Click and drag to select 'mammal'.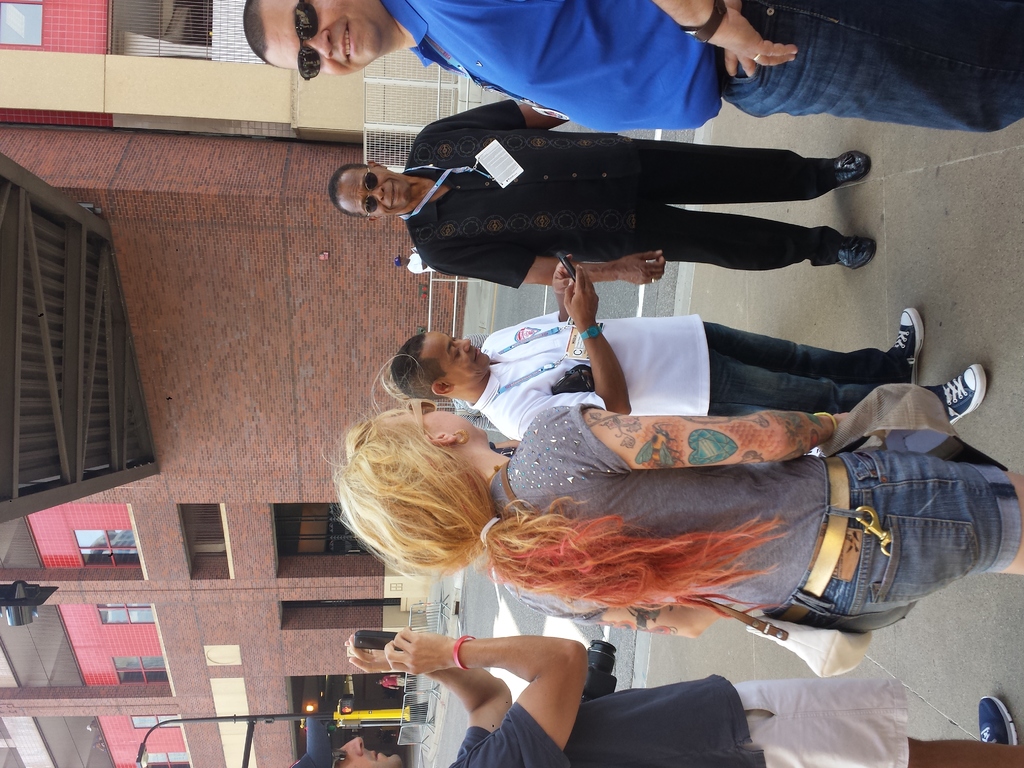
Selection: (left=286, top=634, right=1023, bottom=767).
